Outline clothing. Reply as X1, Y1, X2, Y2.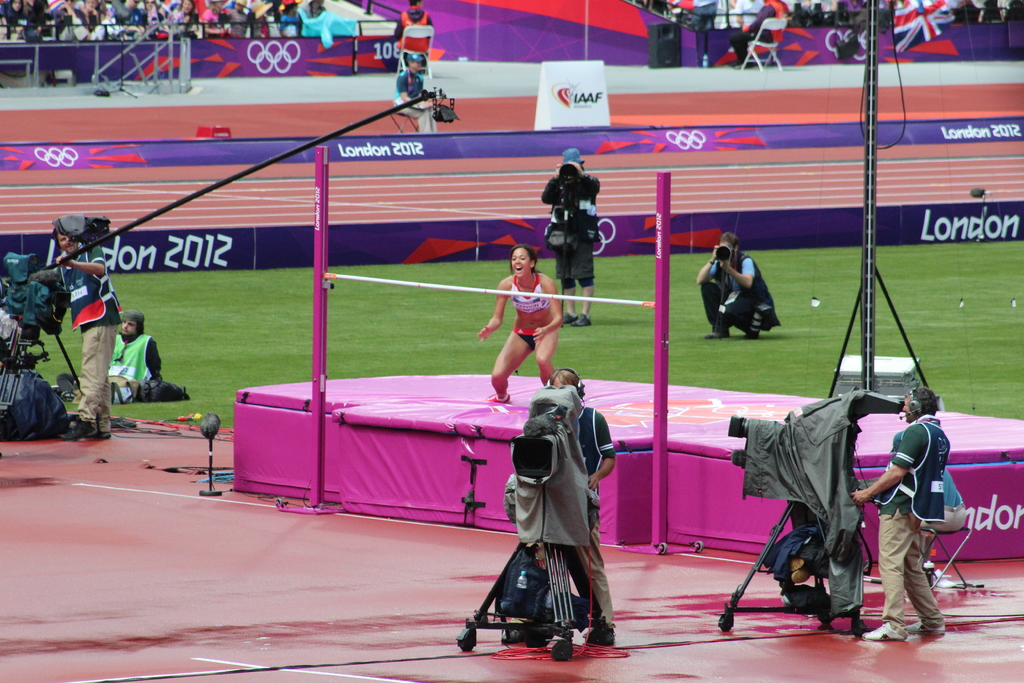
394, 58, 436, 133.
